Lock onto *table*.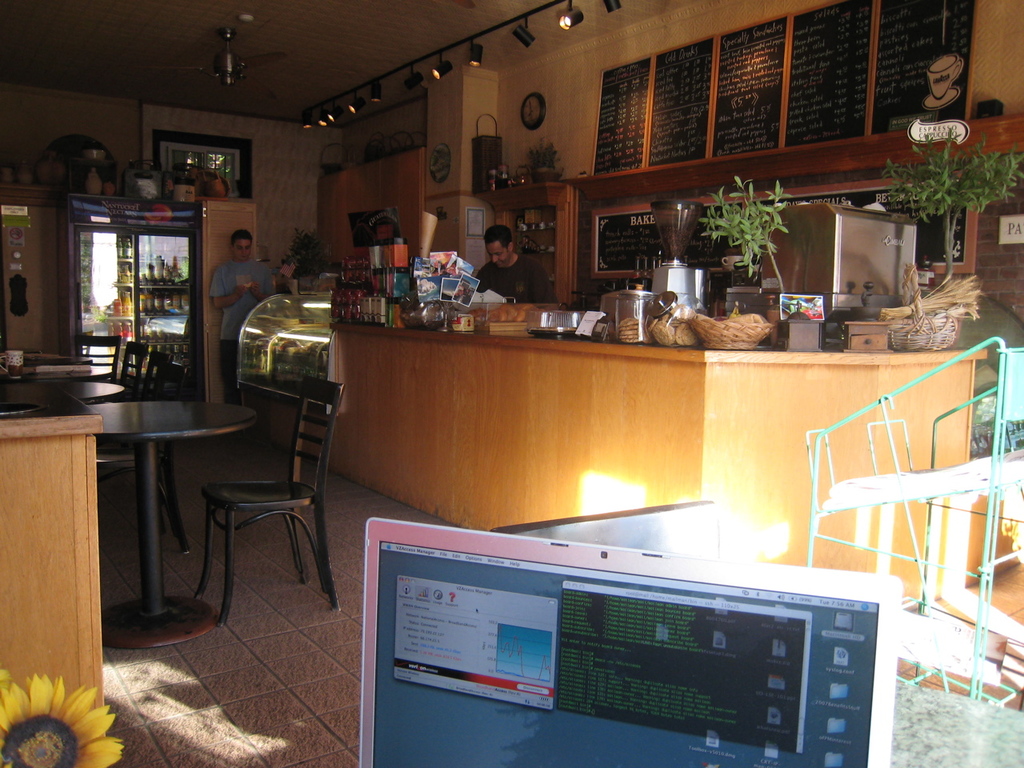
Locked: locate(322, 318, 986, 602).
